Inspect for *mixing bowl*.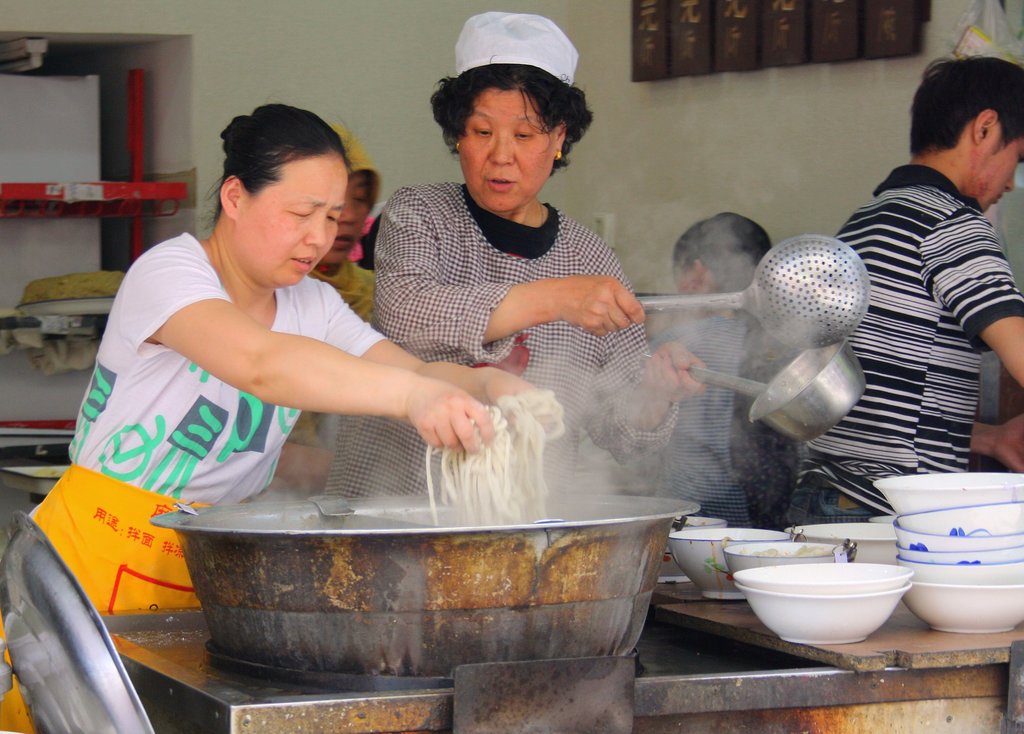
Inspection: [left=729, top=562, right=915, bottom=594].
